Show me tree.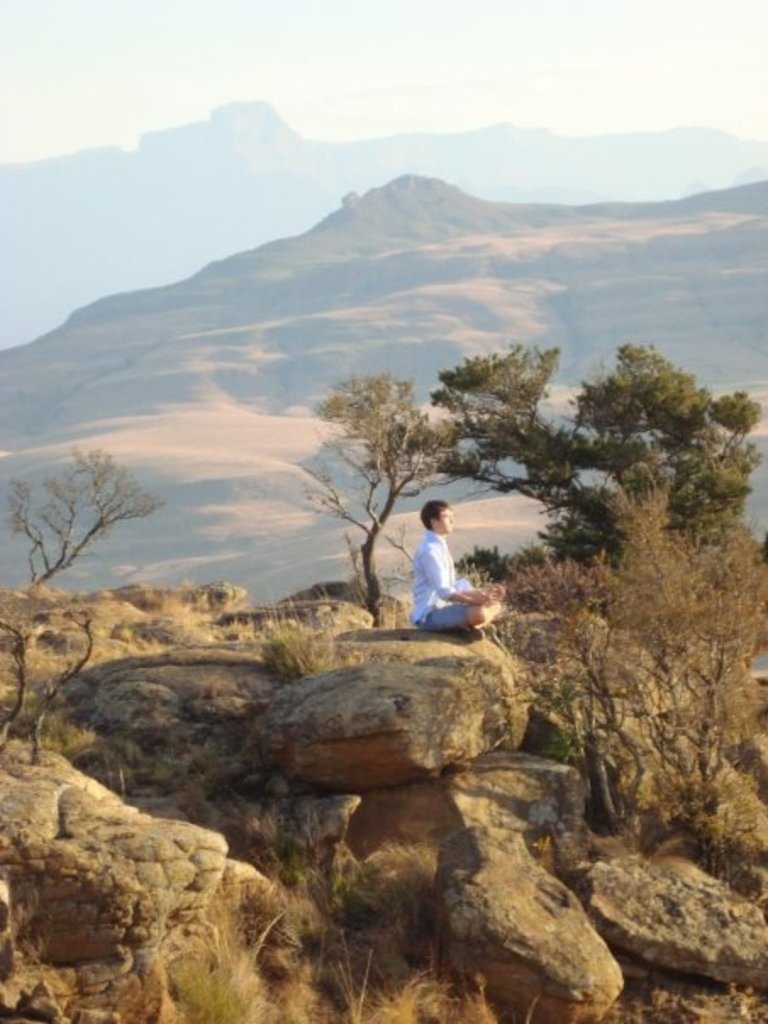
tree is here: (298, 337, 453, 610).
